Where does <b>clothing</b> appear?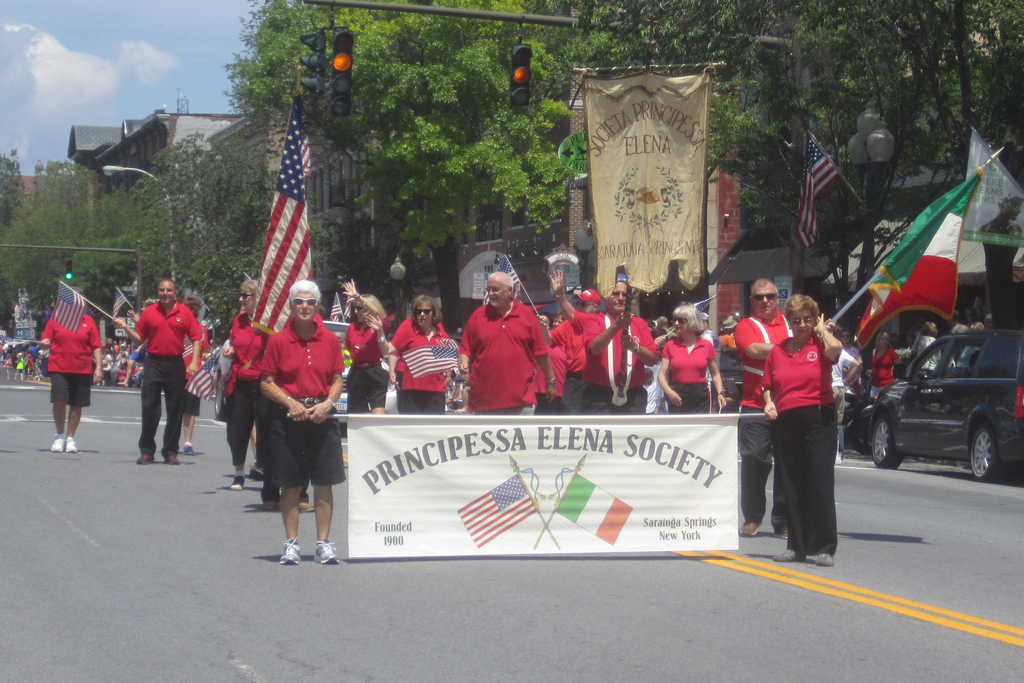
Appears at 641, 358, 669, 410.
